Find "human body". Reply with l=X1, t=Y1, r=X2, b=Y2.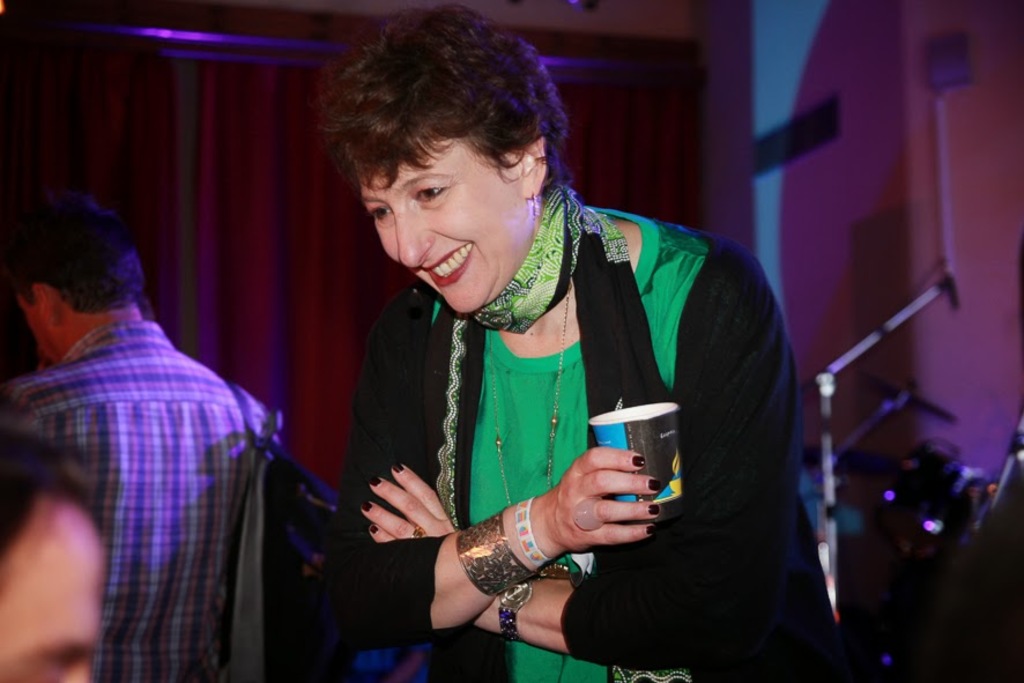
l=317, t=185, r=810, b=682.
